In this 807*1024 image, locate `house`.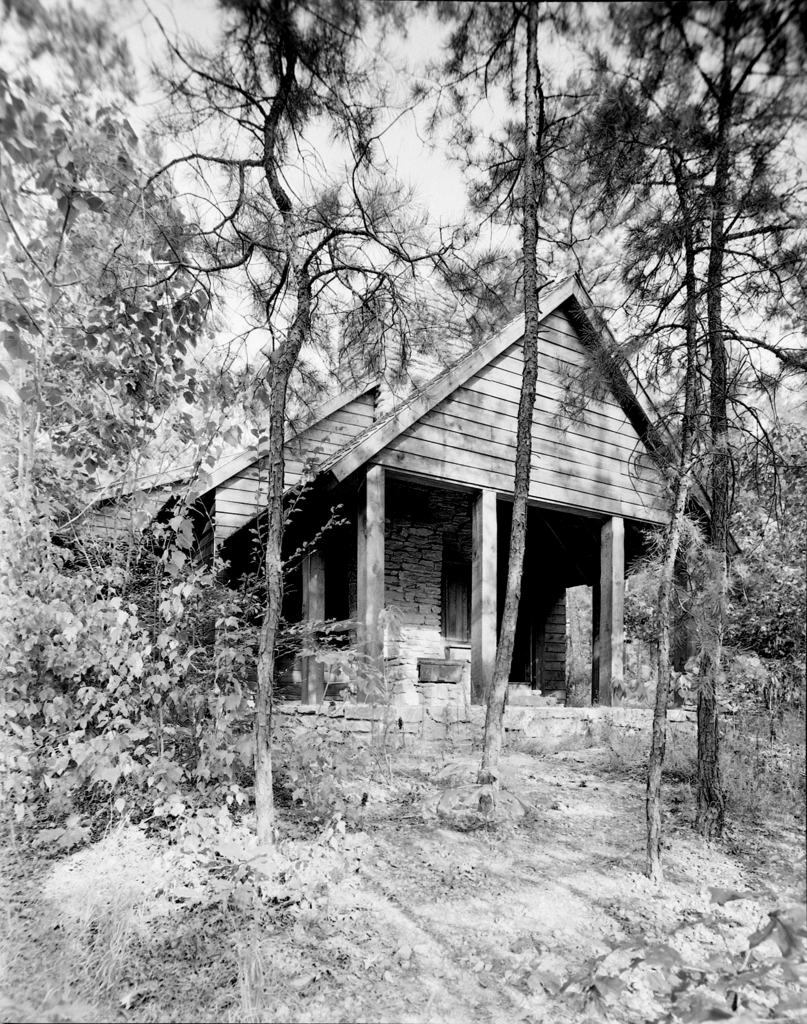
Bounding box: <bbox>56, 461, 205, 584</bbox>.
